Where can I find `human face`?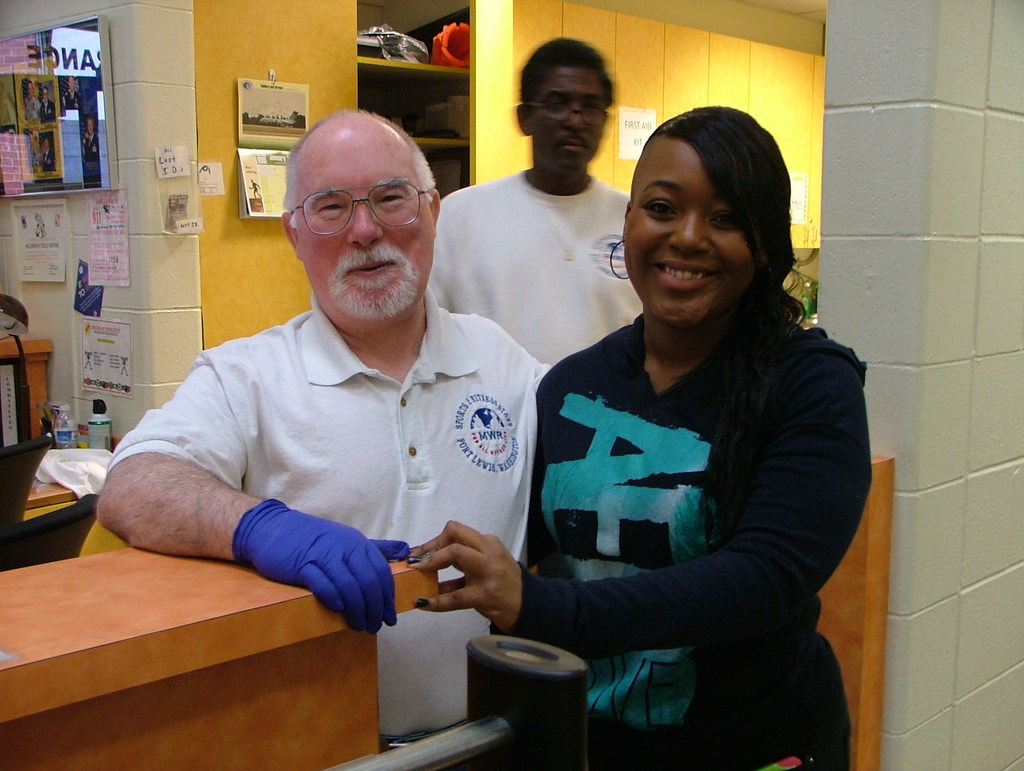
You can find it at {"x1": 623, "y1": 140, "x2": 762, "y2": 329}.
